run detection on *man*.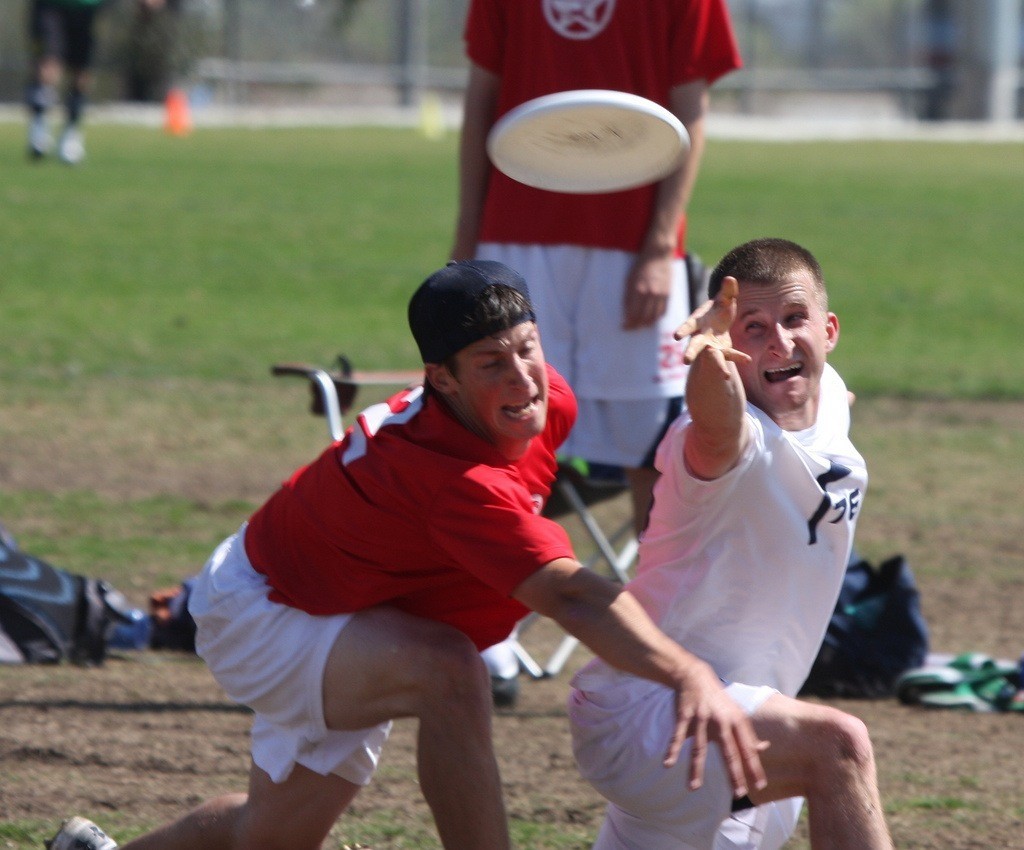
Result: {"left": 28, "top": 0, "right": 112, "bottom": 163}.
